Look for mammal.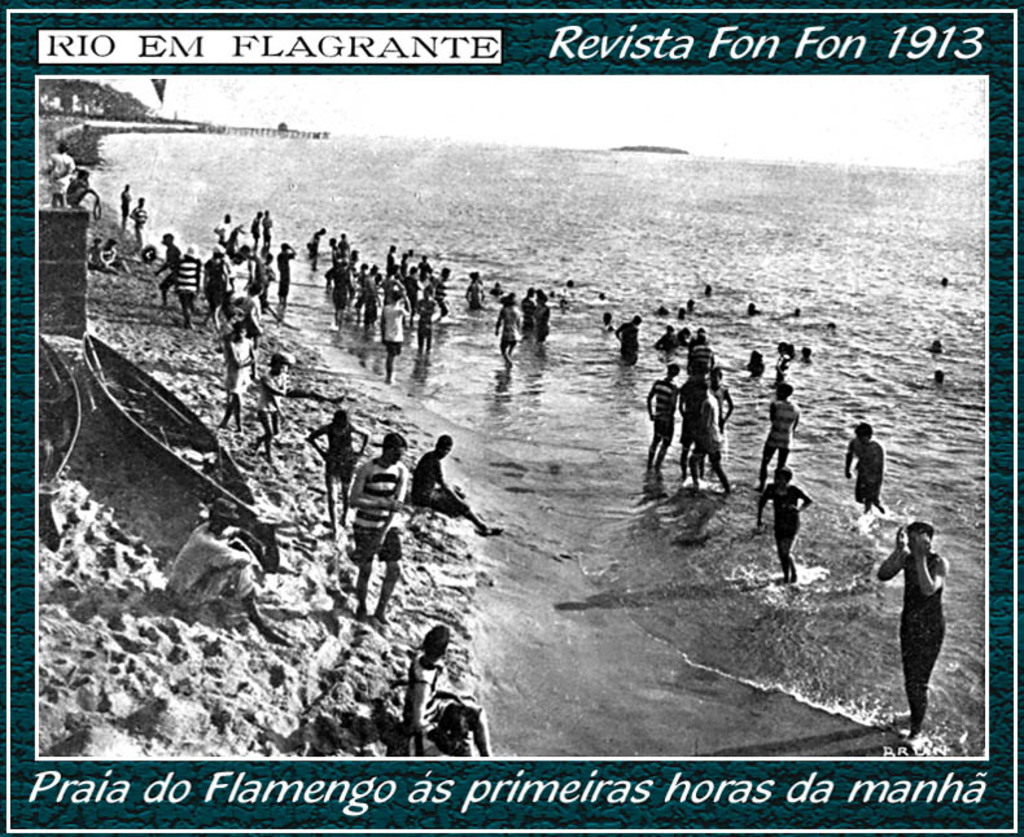
Found: rect(115, 185, 132, 231).
